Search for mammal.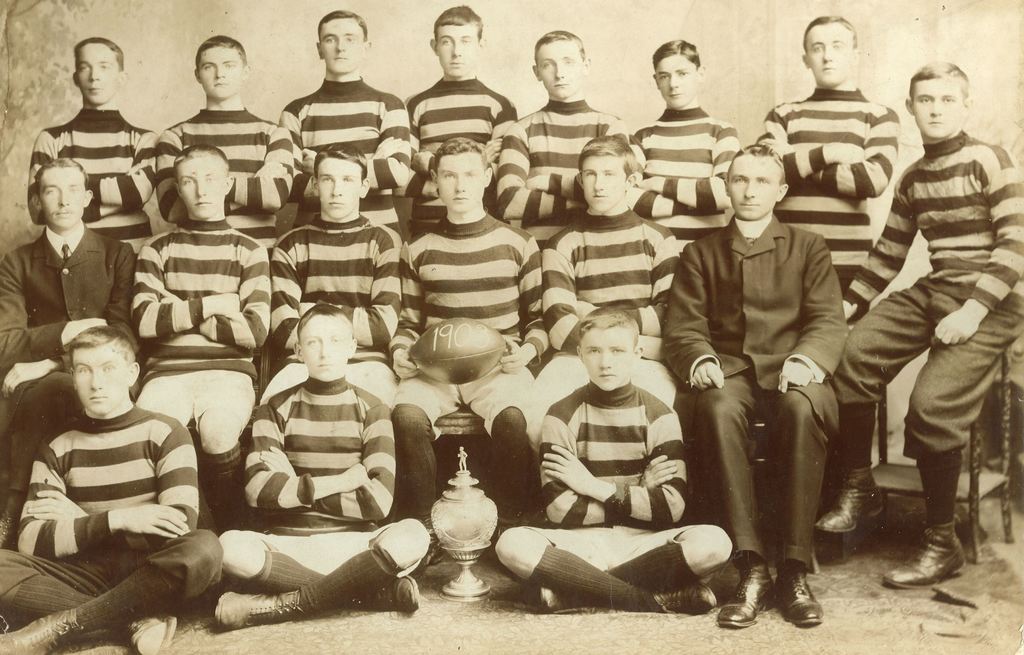
Found at x1=402, y1=6, x2=518, y2=241.
